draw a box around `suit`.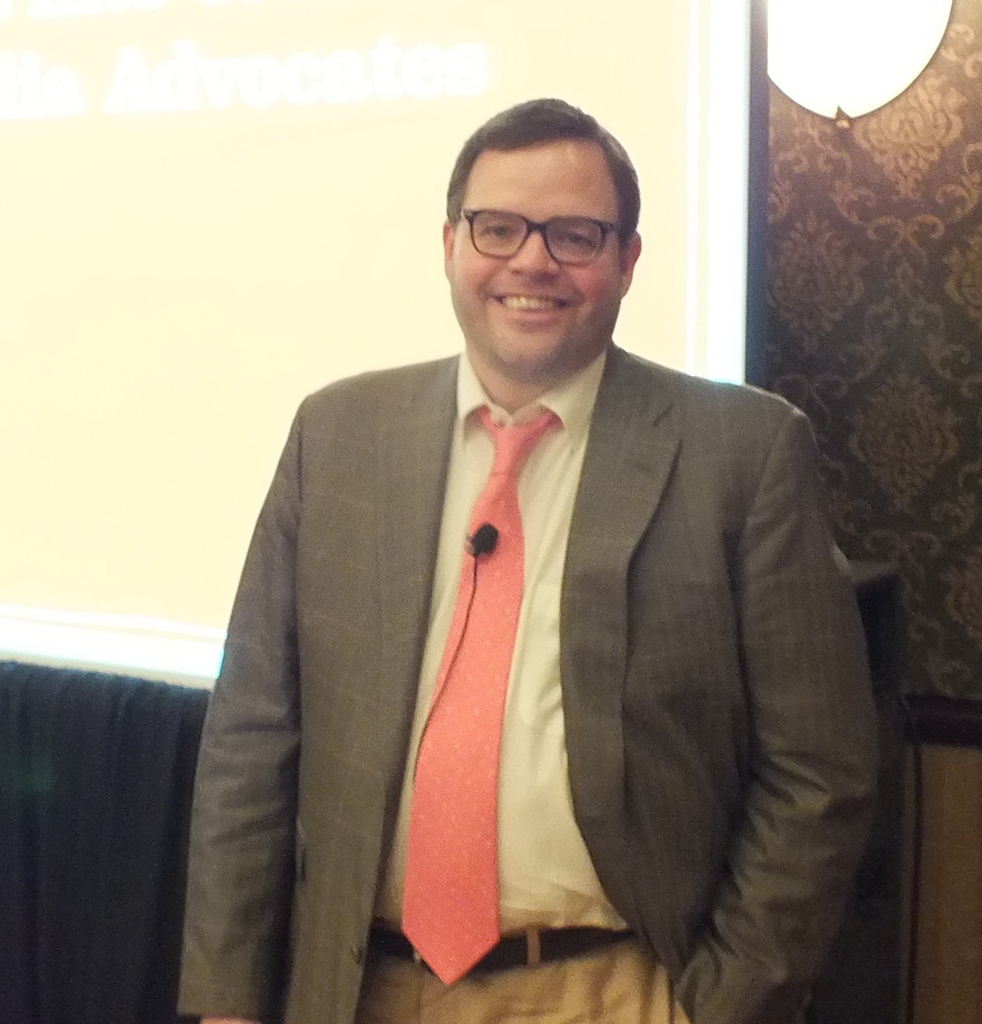
left=201, top=200, right=872, bottom=1010.
